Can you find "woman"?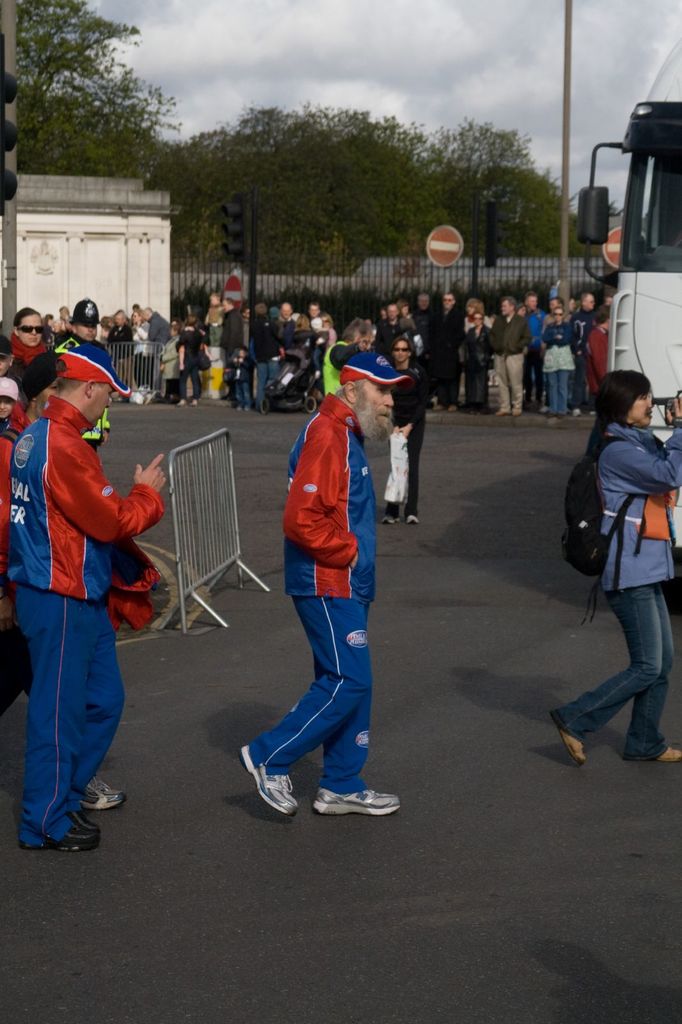
Yes, bounding box: <region>10, 305, 51, 394</region>.
